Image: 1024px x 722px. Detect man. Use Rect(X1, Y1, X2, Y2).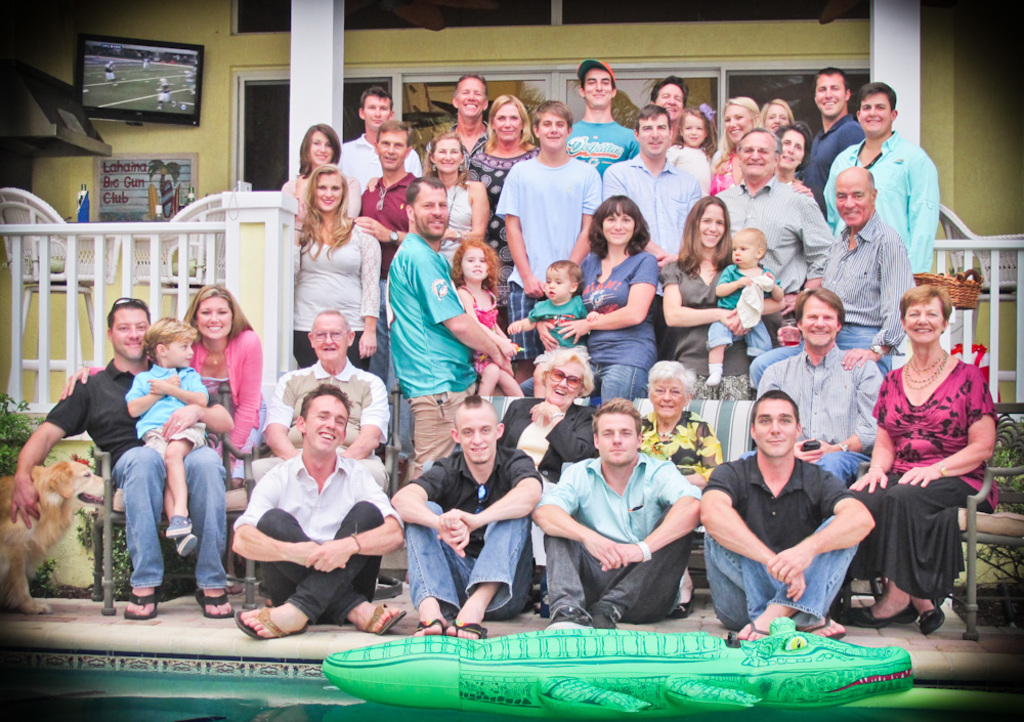
Rect(9, 296, 225, 615).
